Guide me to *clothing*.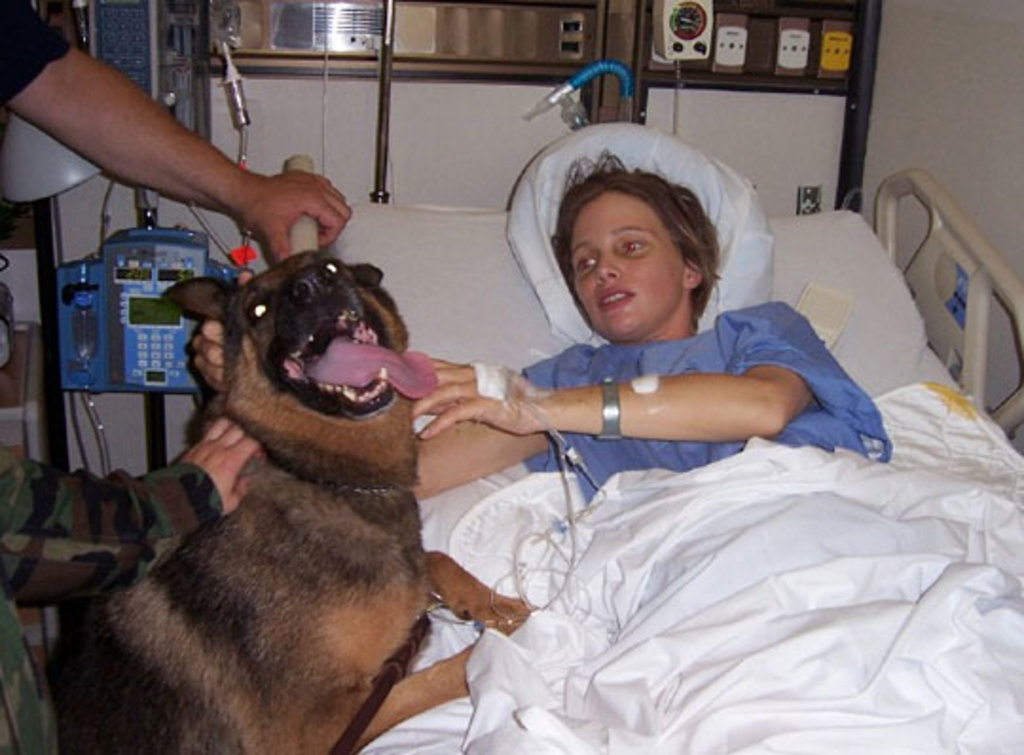
Guidance: rect(527, 300, 893, 505).
